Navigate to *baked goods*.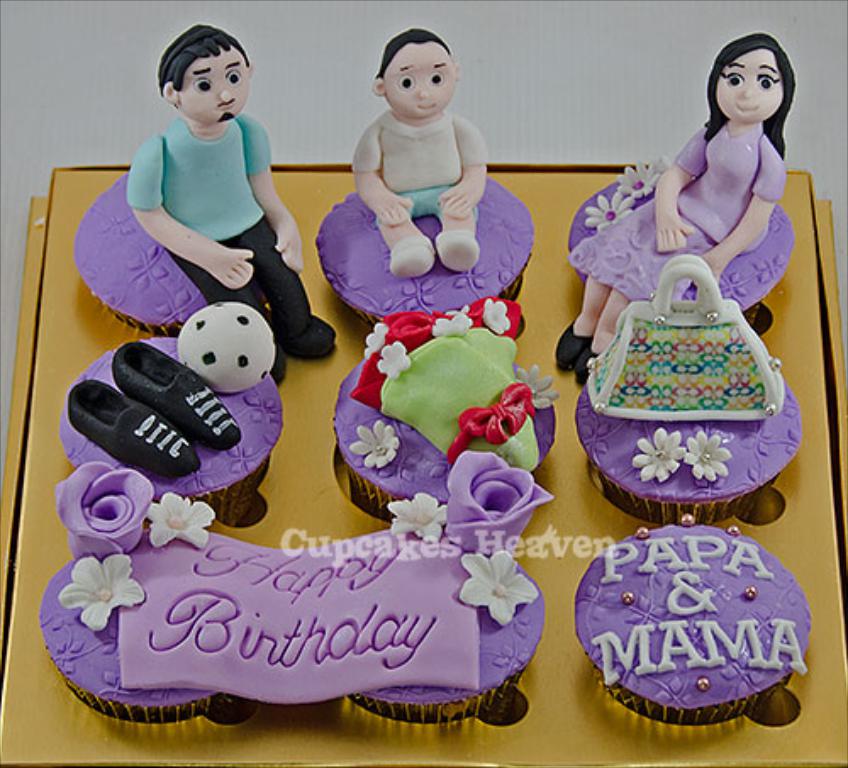
Navigation target: 573:256:802:532.
